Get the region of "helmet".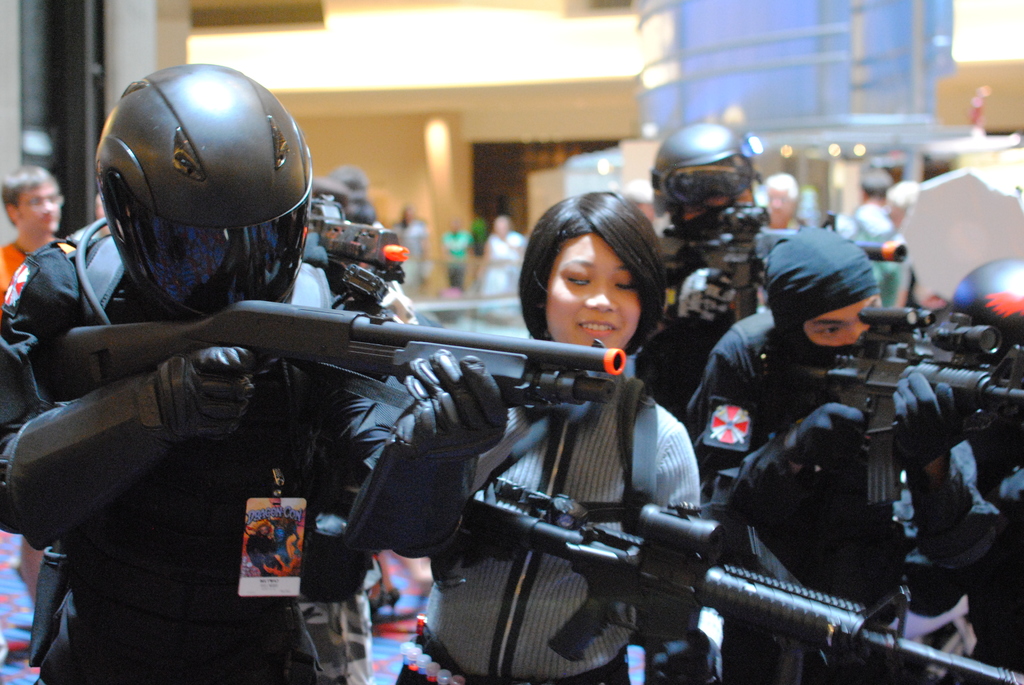
bbox=[90, 76, 309, 317].
